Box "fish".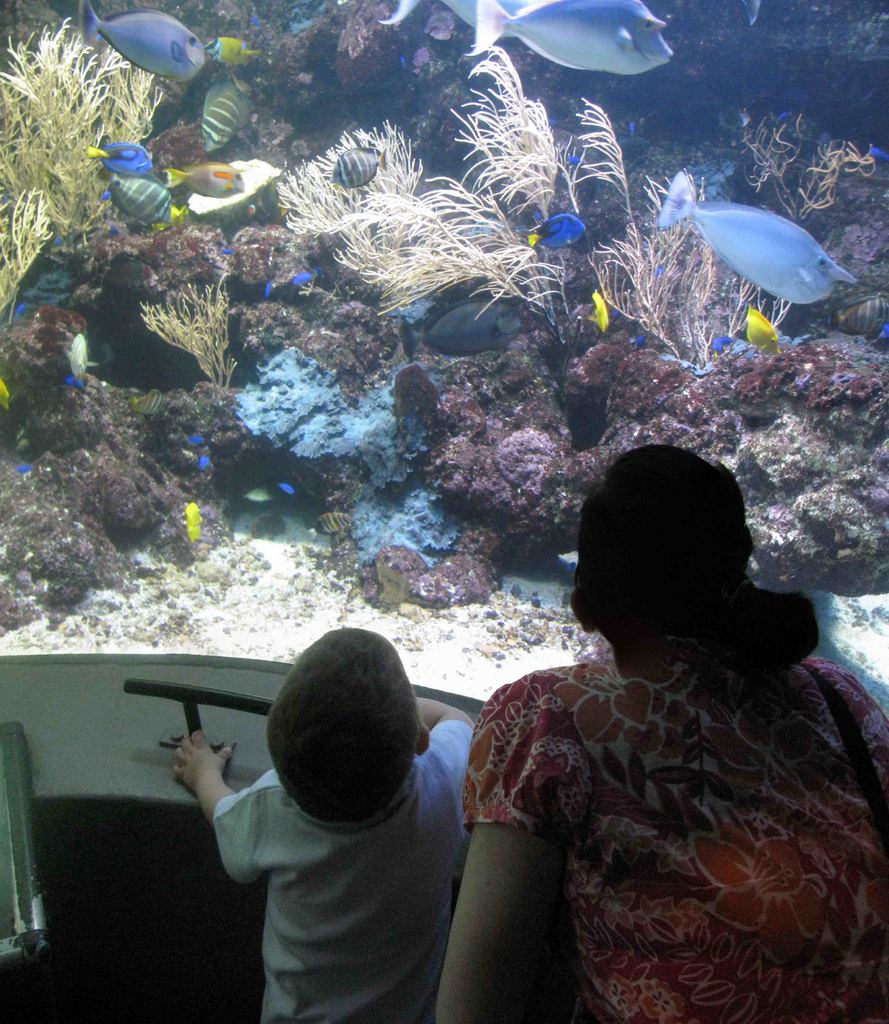
crop(630, 119, 640, 132).
